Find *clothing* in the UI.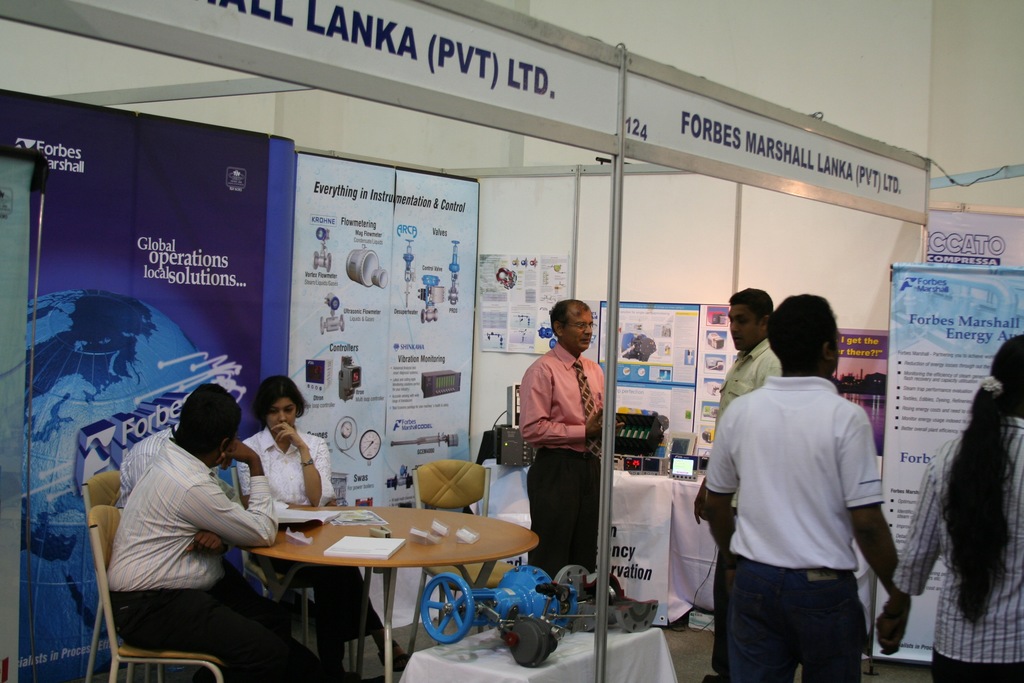
UI element at [714, 342, 789, 421].
